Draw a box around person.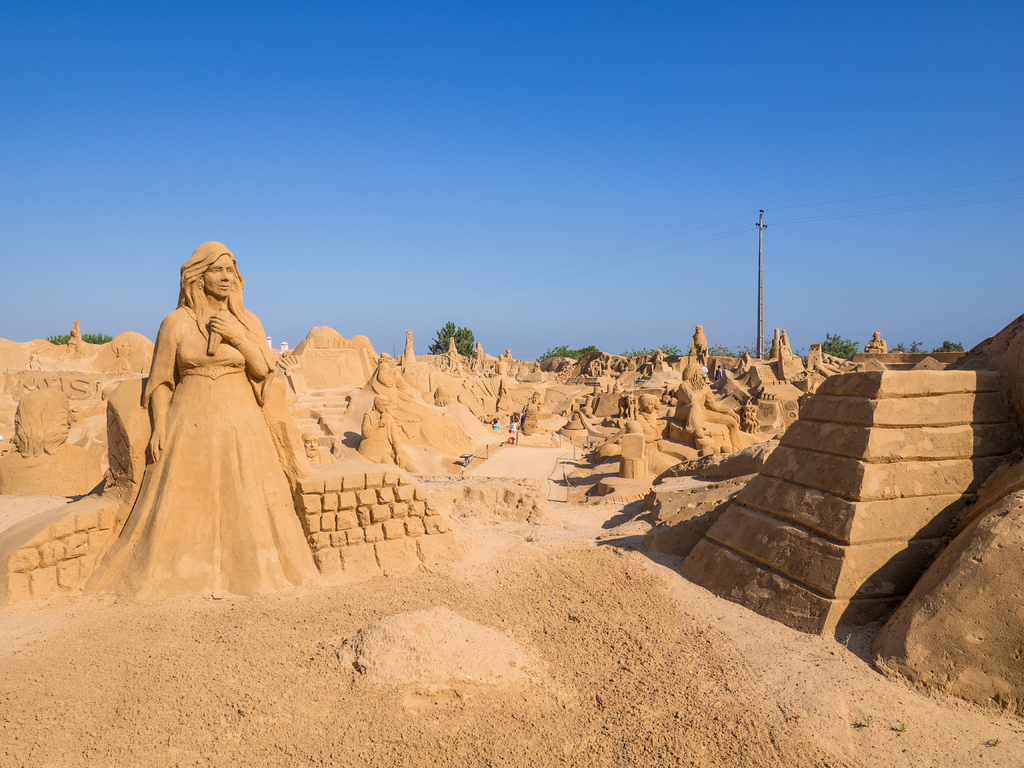
locate(867, 330, 890, 357).
